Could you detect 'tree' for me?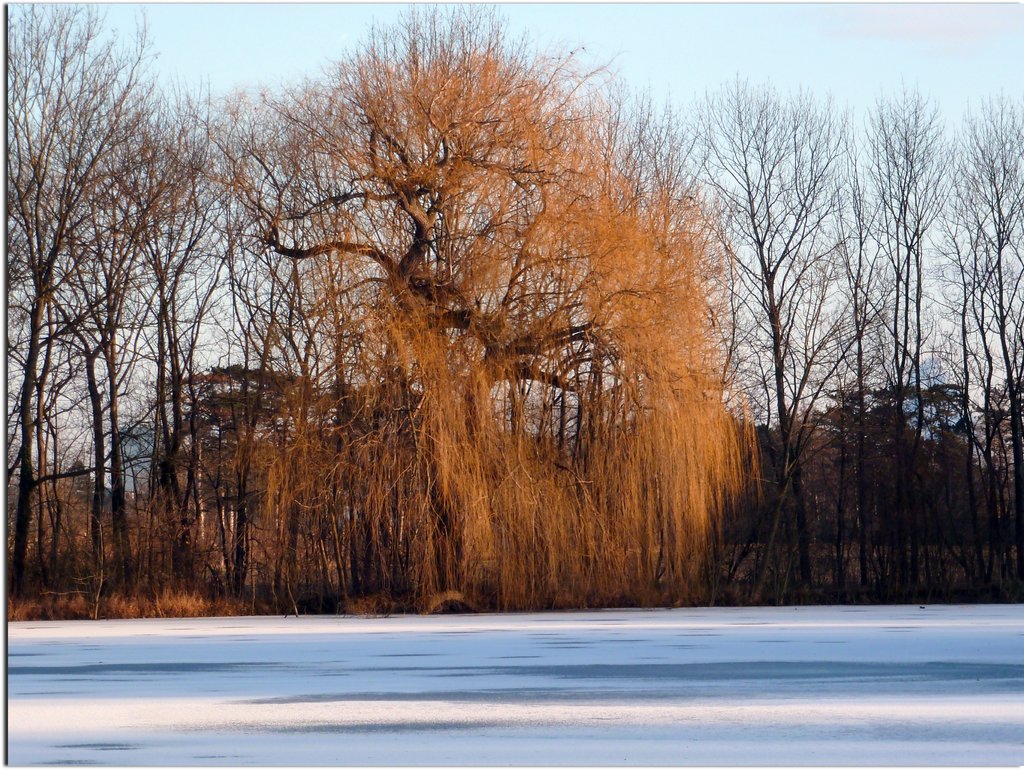
Detection result: bbox=(519, 140, 743, 493).
